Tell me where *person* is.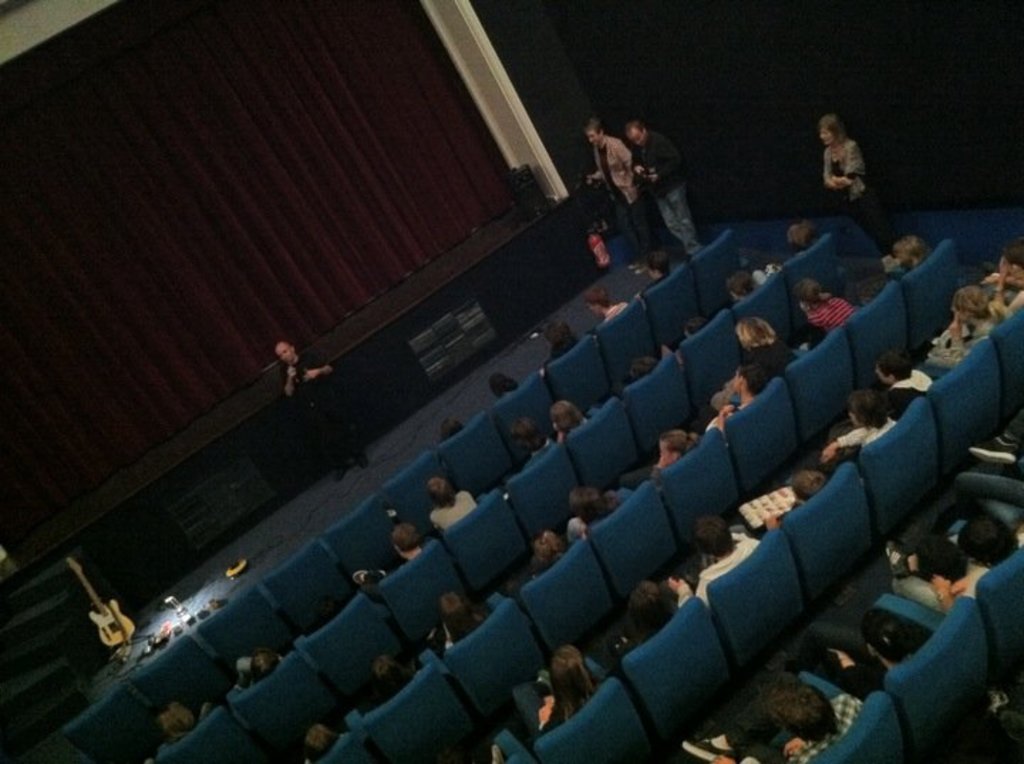
*person* is at (548,396,582,438).
